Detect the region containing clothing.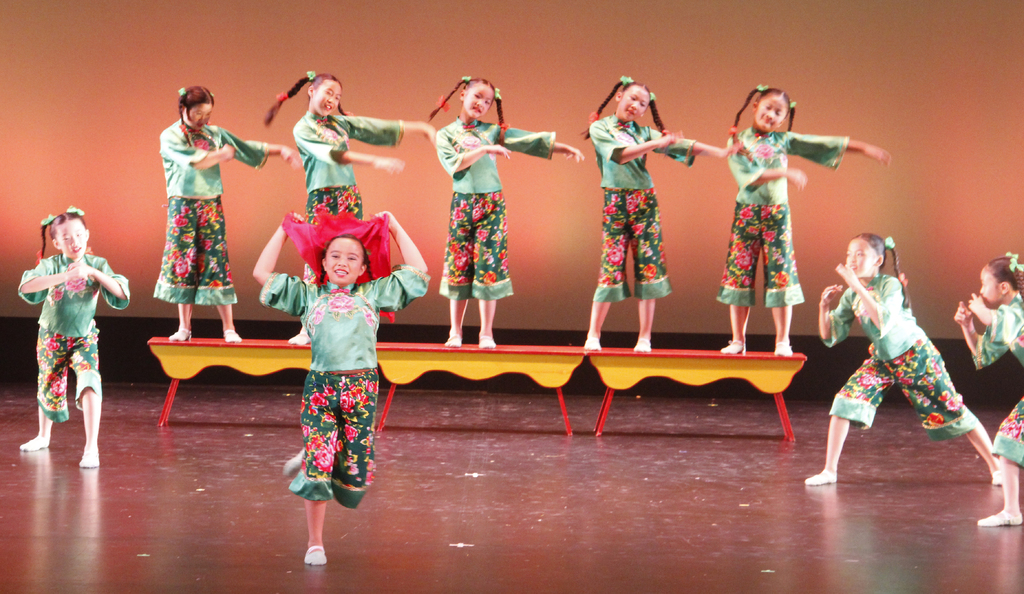
(left=435, top=115, right=557, bottom=301).
